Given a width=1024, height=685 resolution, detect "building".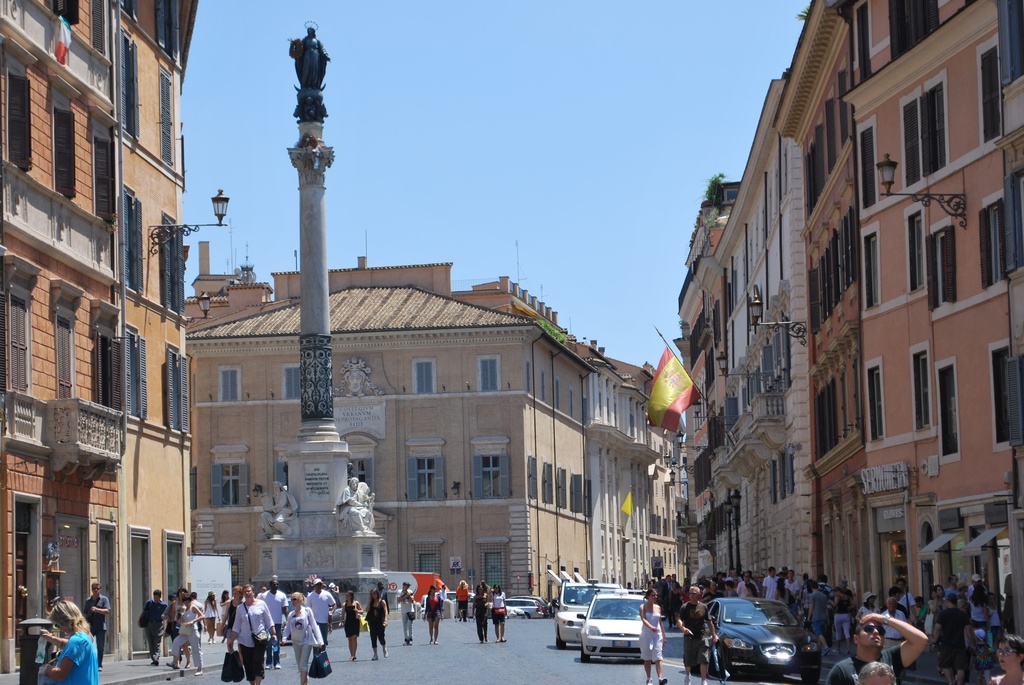
179, 239, 689, 618.
